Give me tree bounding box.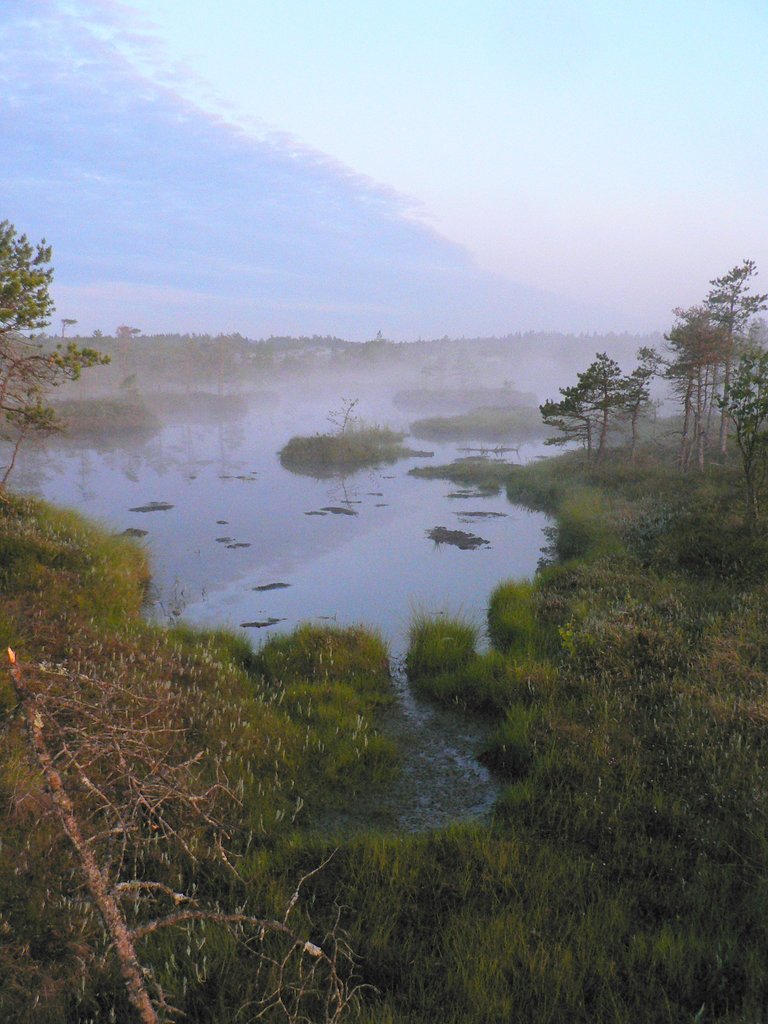
rect(0, 641, 360, 1023).
